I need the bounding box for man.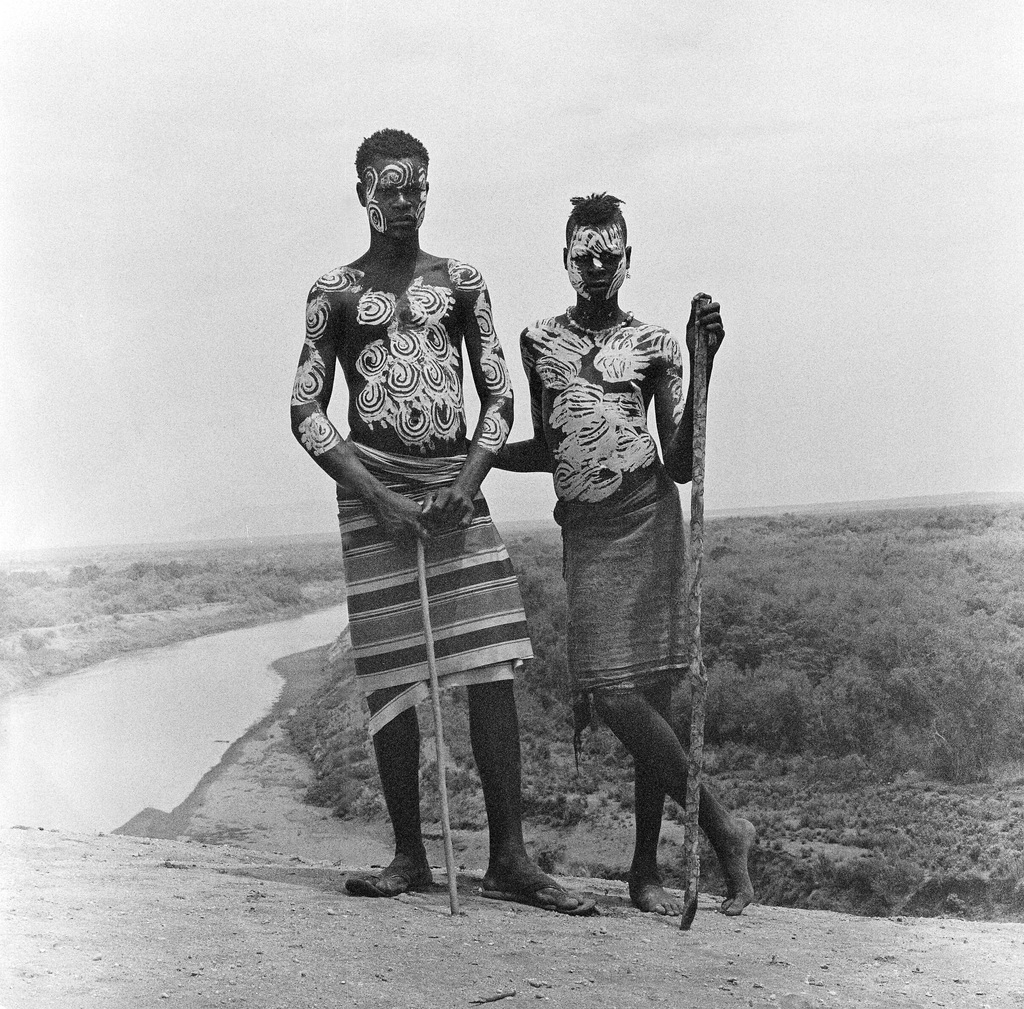
Here it is: <bbox>506, 179, 734, 921</bbox>.
